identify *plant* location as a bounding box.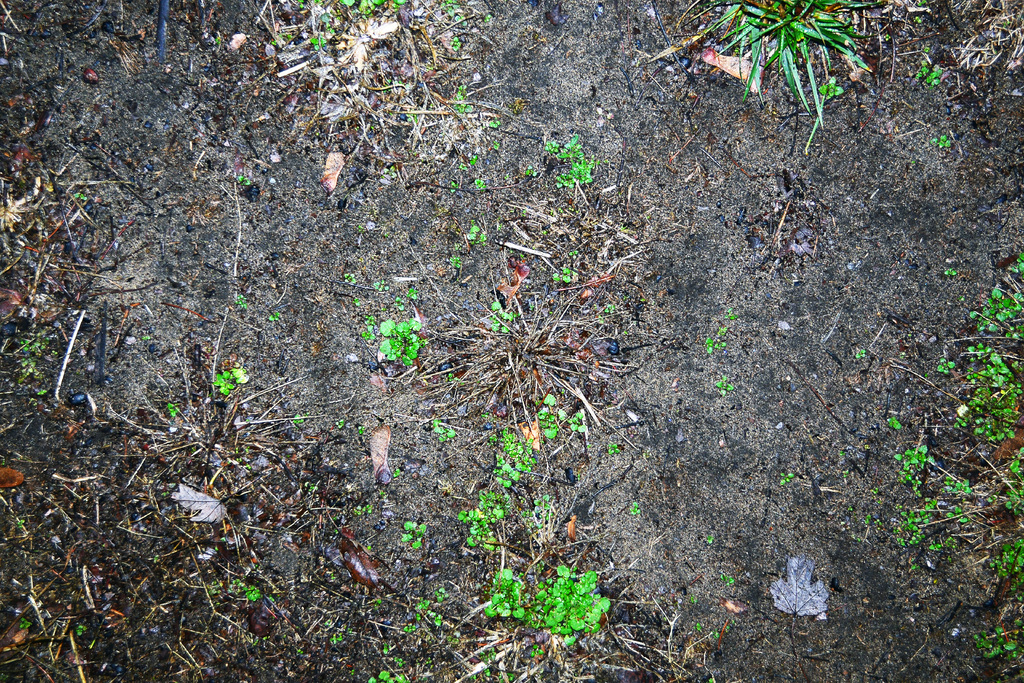
(left=449, top=36, right=466, bottom=52).
